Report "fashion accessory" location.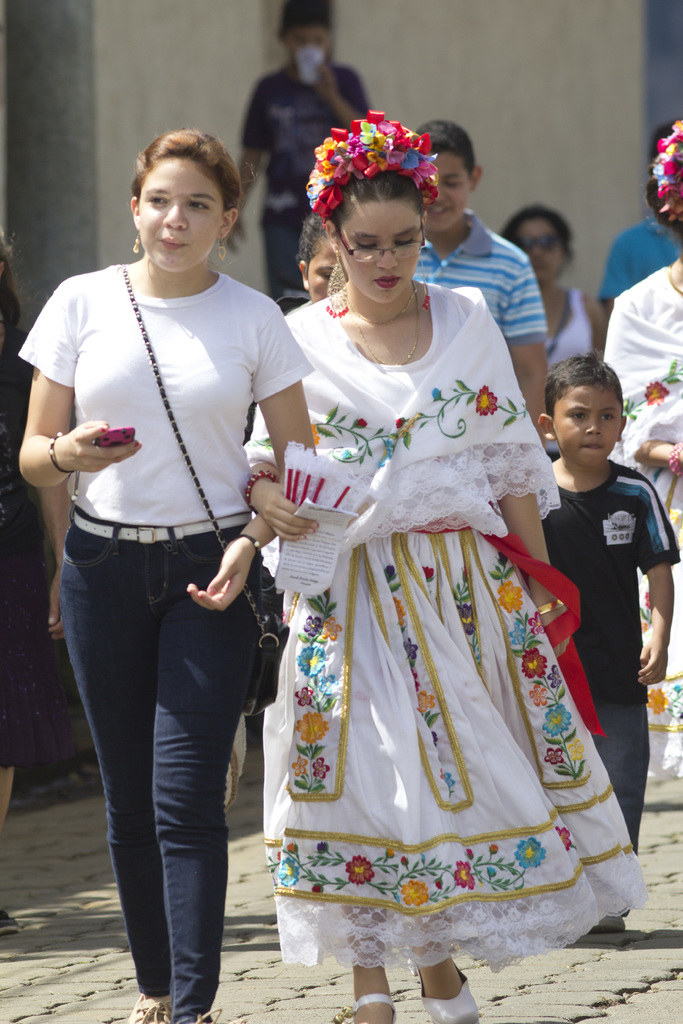
Report: [545, 292, 573, 364].
